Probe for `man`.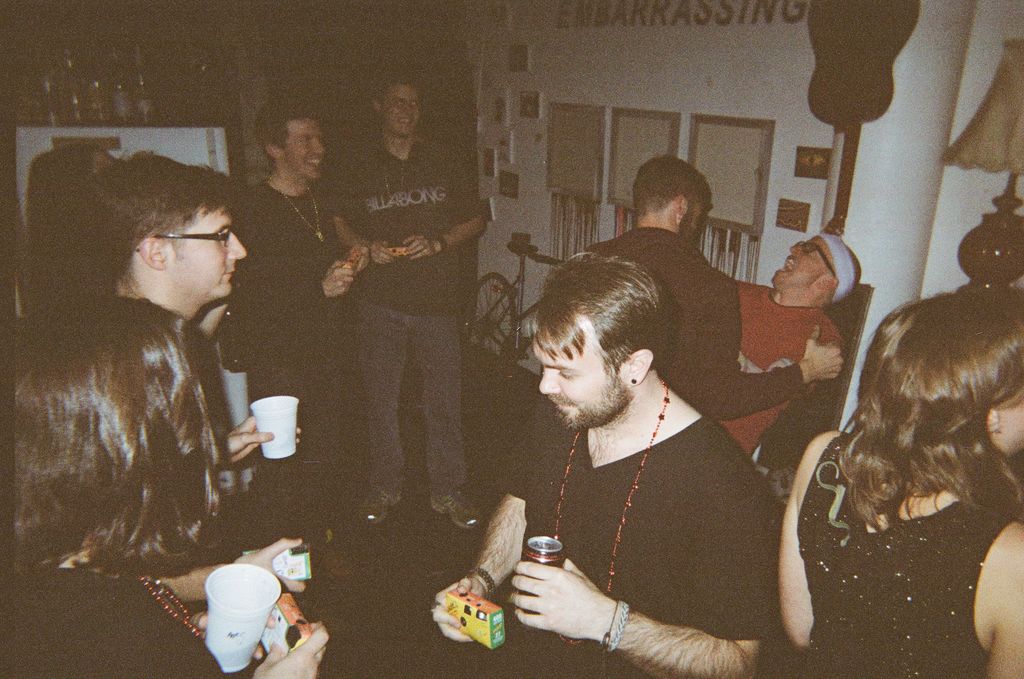
Probe result: detection(708, 230, 863, 459).
